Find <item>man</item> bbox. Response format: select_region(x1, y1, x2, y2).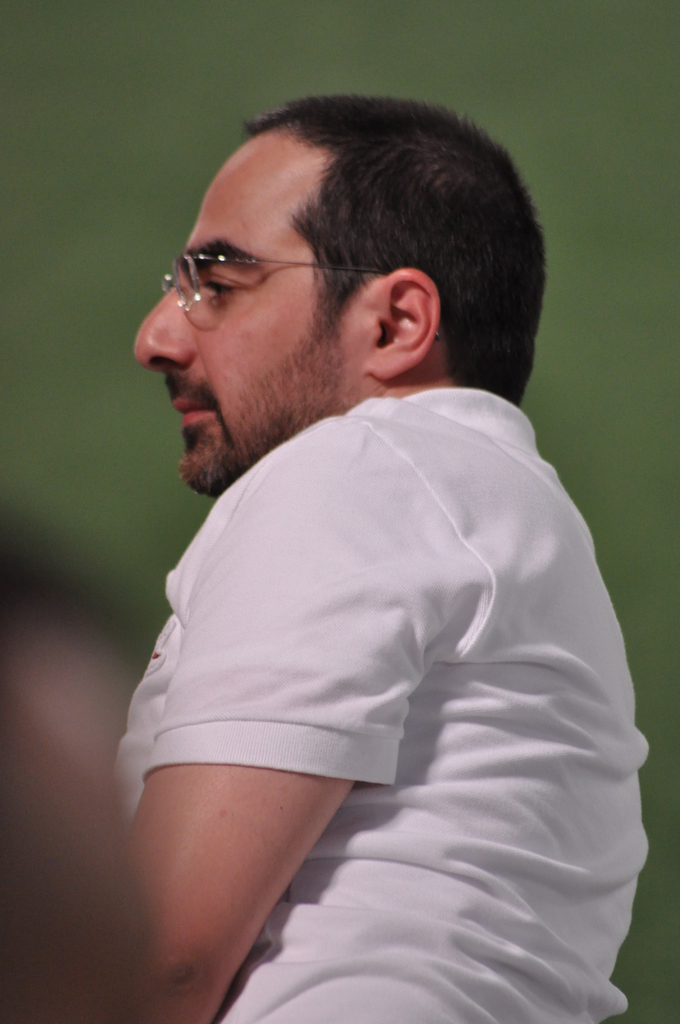
select_region(55, 81, 656, 949).
